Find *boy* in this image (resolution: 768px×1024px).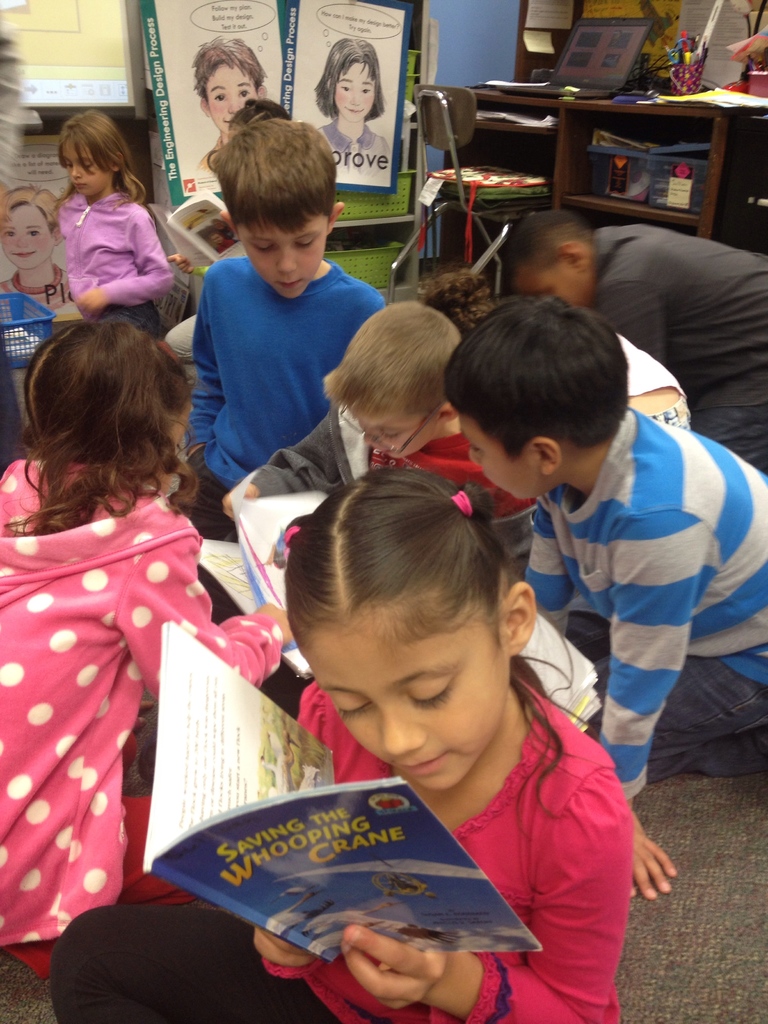
bbox(446, 293, 767, 902).
